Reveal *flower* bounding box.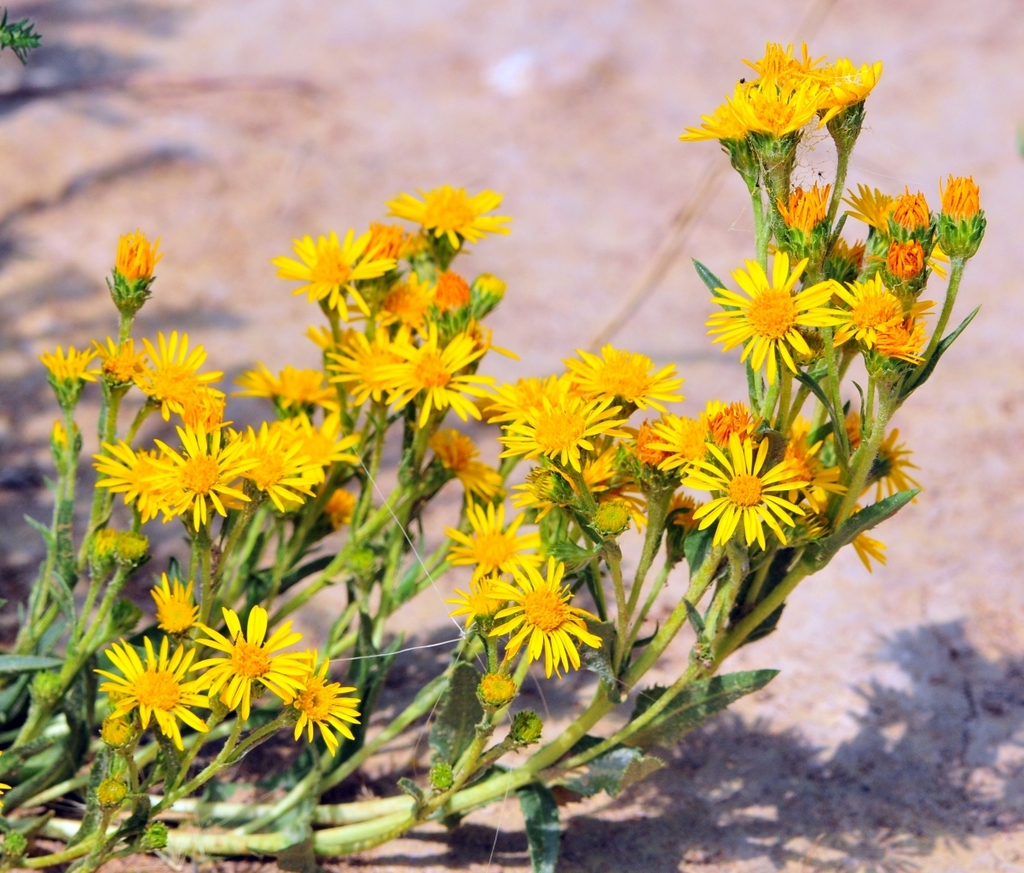
Revealed: <region>715, 240, 842, 359</region>.
